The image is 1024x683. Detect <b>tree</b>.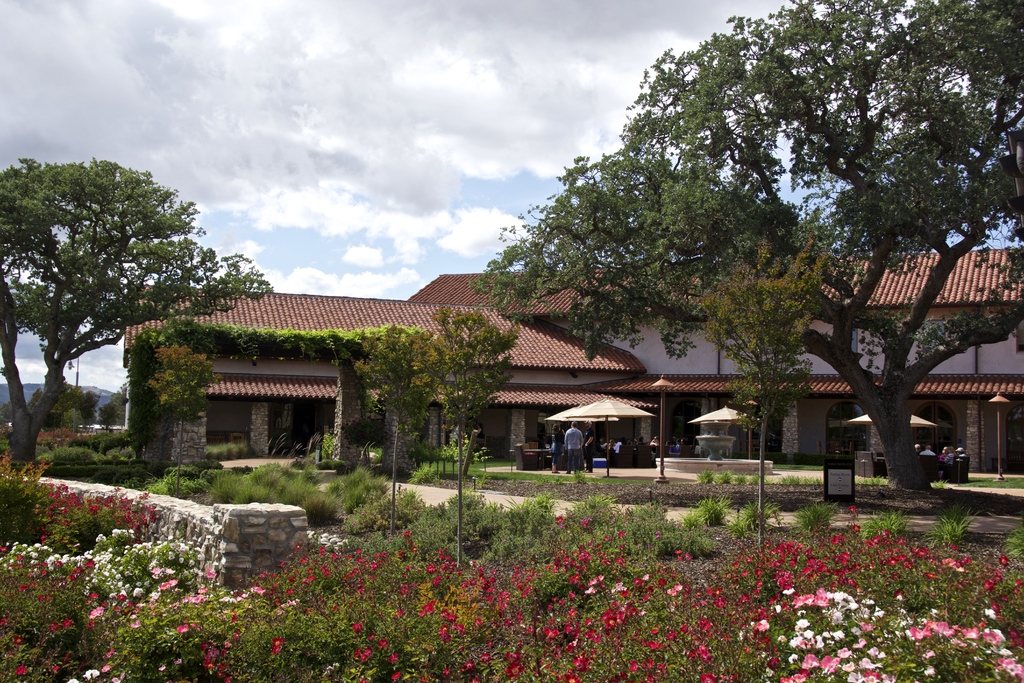
Detection: select_region(430, 303, 519, 461).
